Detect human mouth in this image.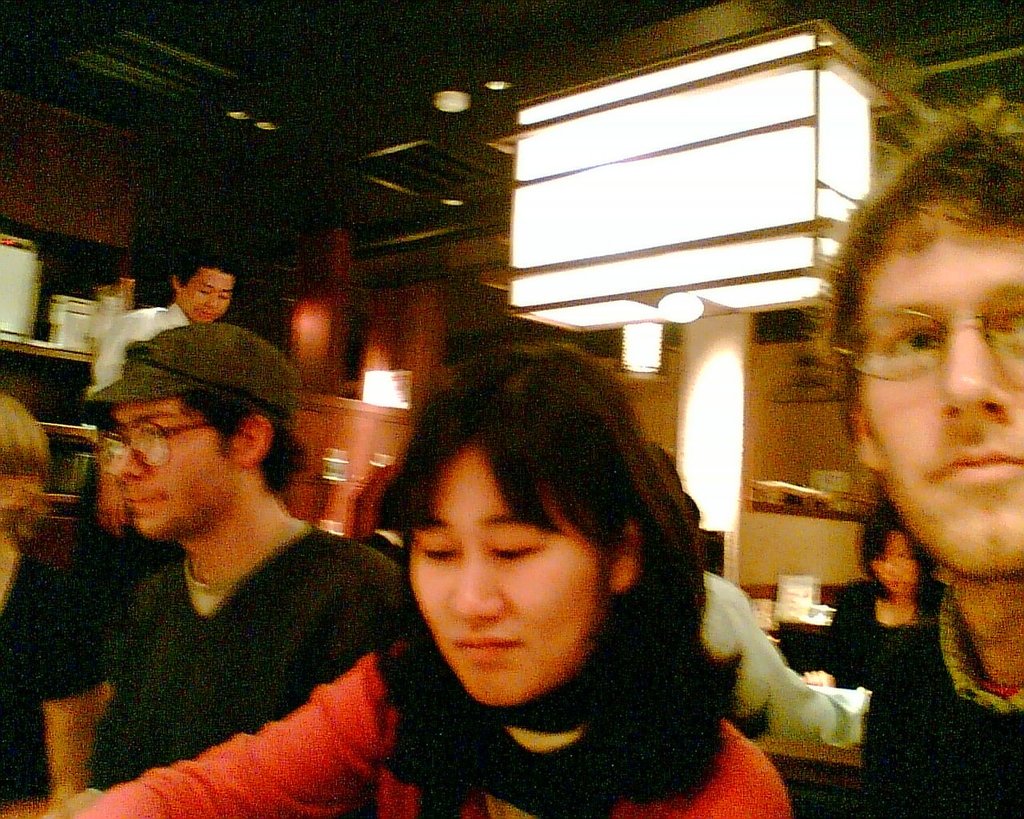
Detection: <region>126, 487, 166, 511</region>.
